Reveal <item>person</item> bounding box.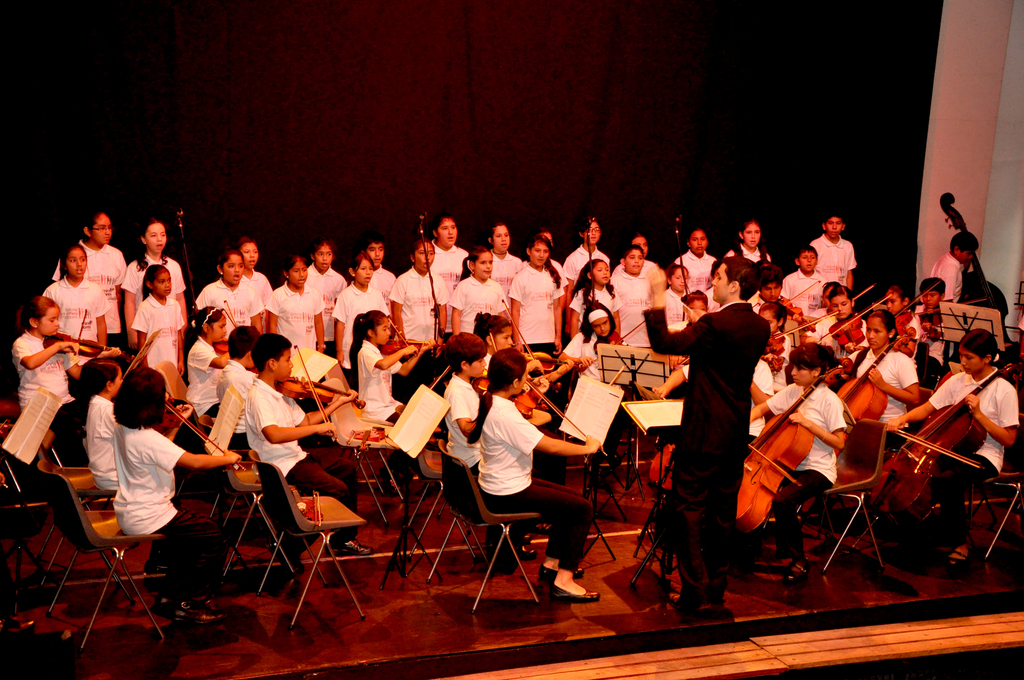
Revealed: (x1=443, y1=329, x2=497, y2=483).
